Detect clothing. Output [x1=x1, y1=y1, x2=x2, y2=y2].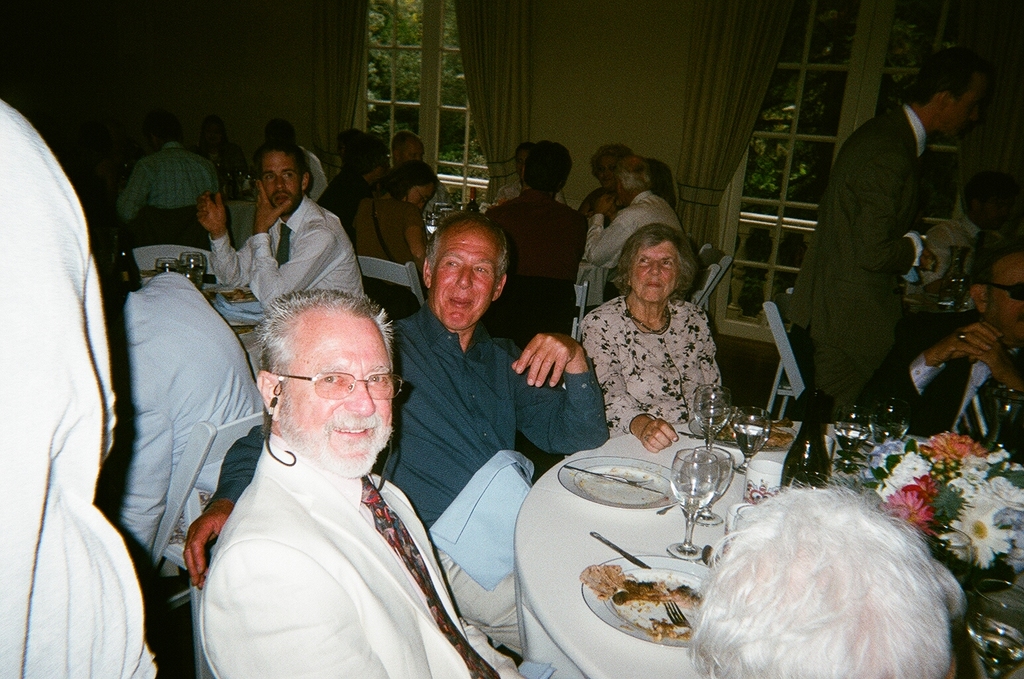
[x1=0, y1=100, x2=162, y2=678].
